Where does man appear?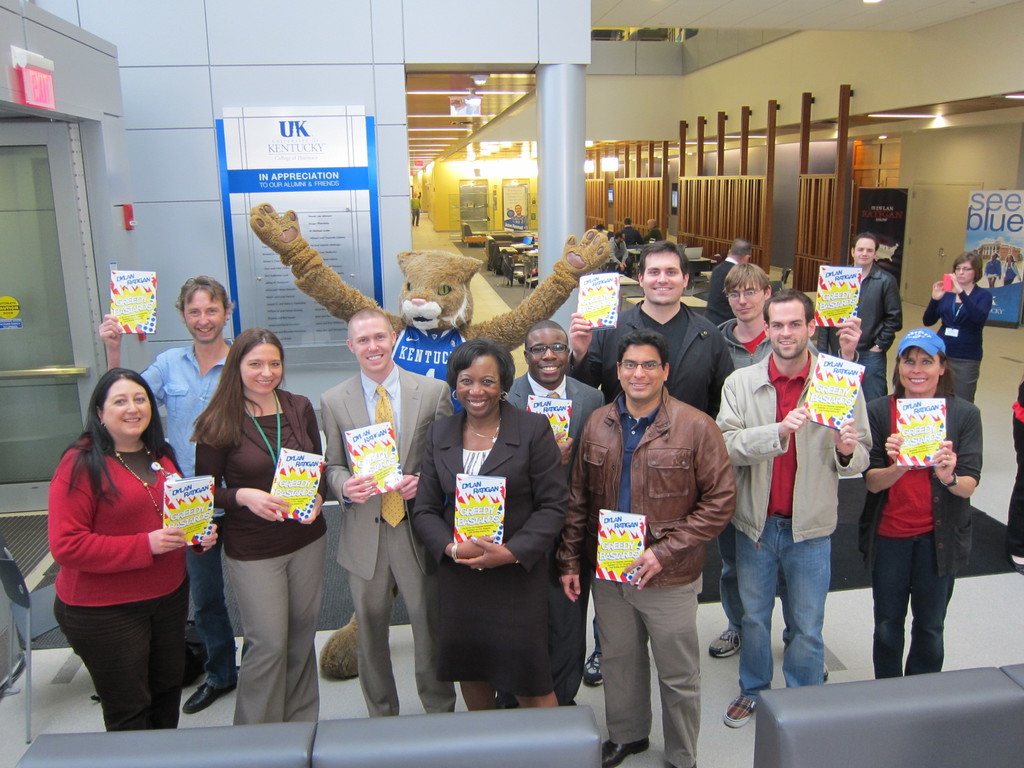
Appears at rect(317, 305, 454, 715).
